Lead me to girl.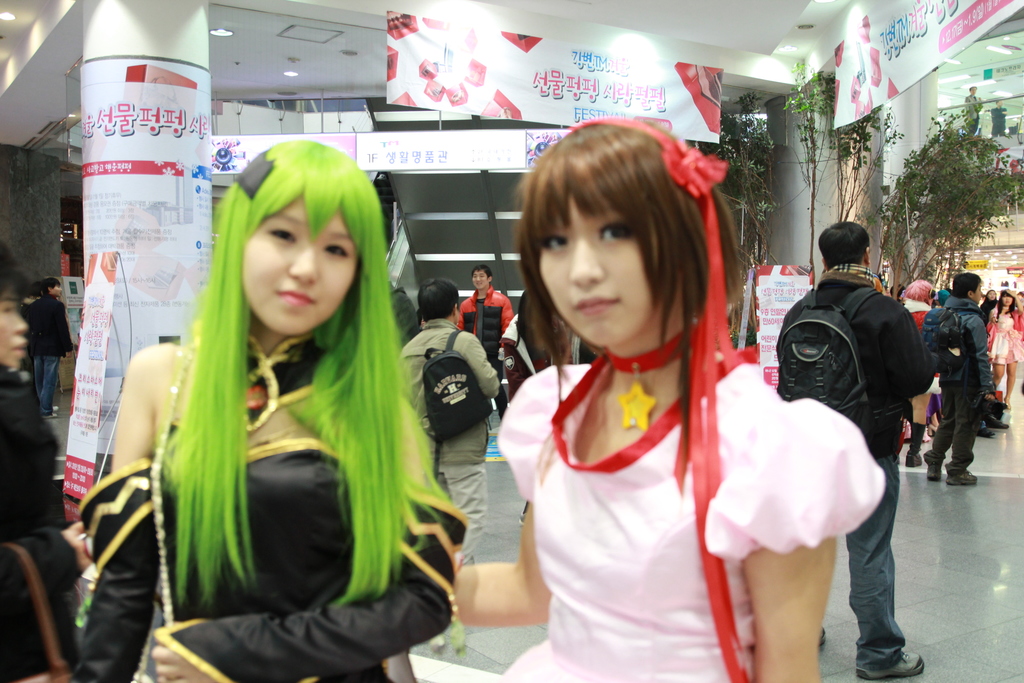
Lead to {"left": 68, "top": 139, "right": 475, "bottom": 682}.
